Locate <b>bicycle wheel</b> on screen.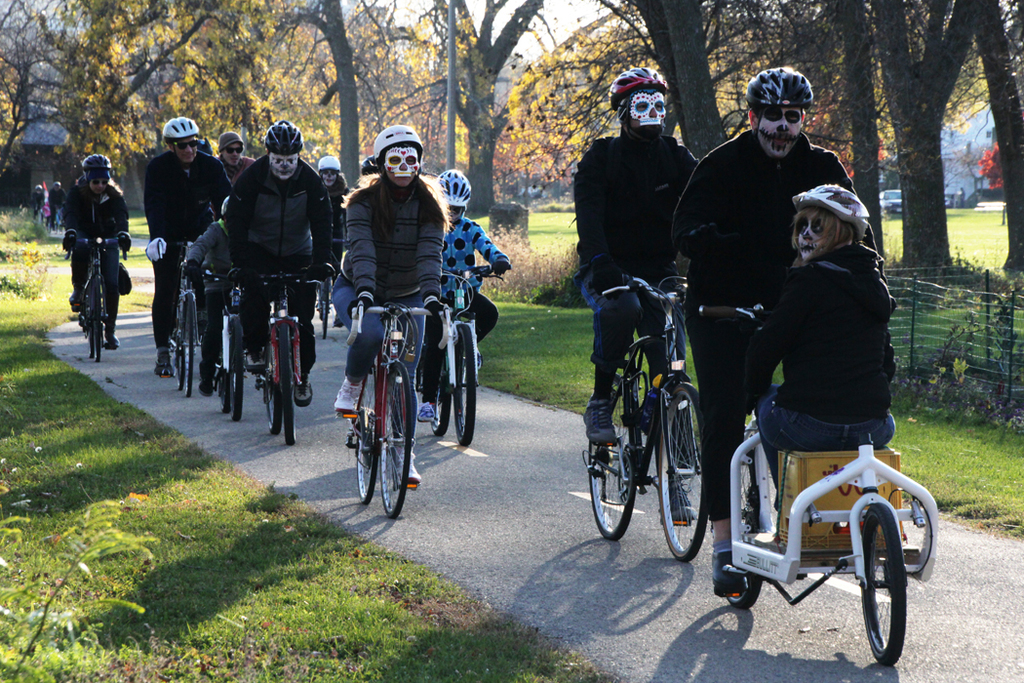
On screen at {"x1": 855, "y1": 499, "x2": 908, "y2": 671}.
